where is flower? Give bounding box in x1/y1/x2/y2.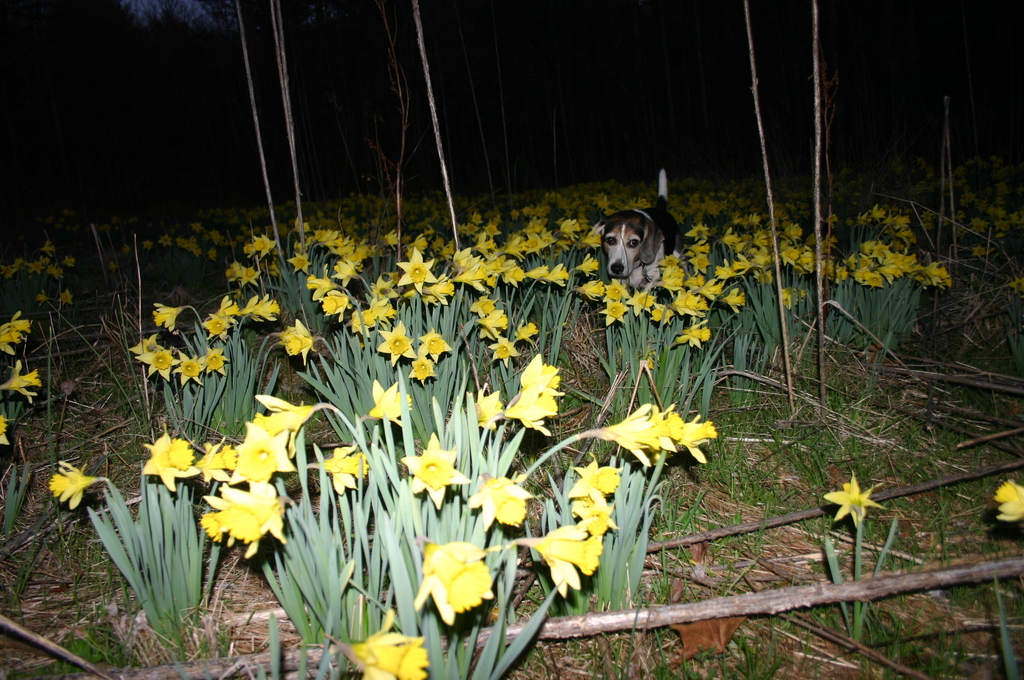
321/439/372/495.
